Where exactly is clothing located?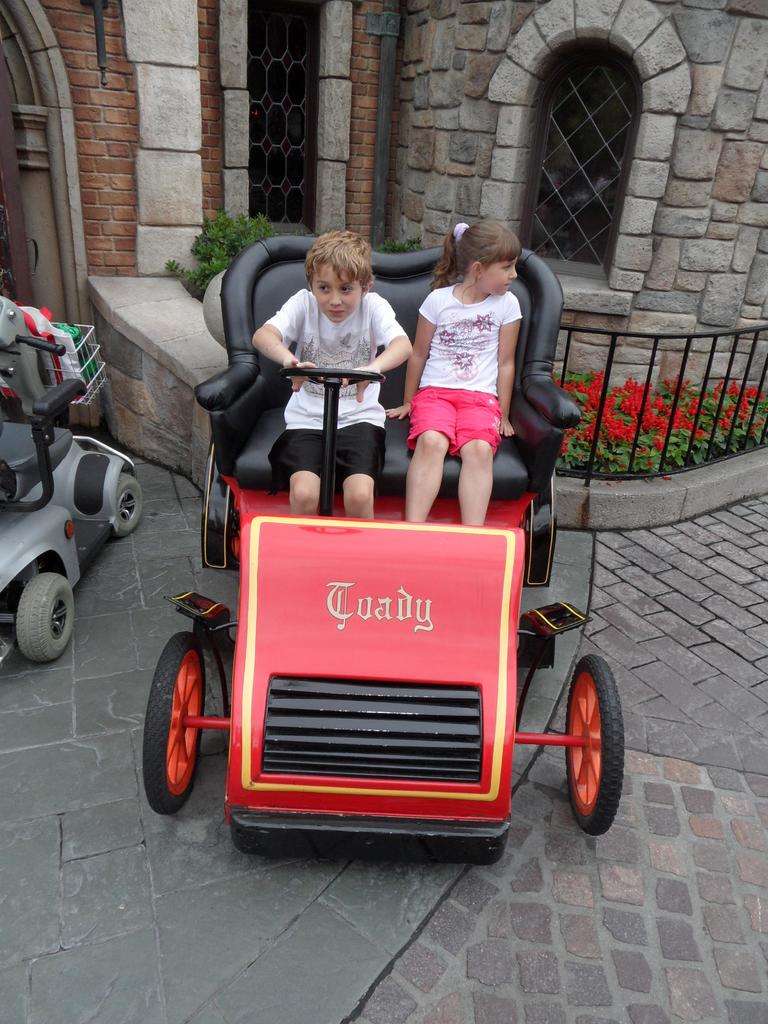
Its bounding box is select_region(403, 258, 545, 491).
